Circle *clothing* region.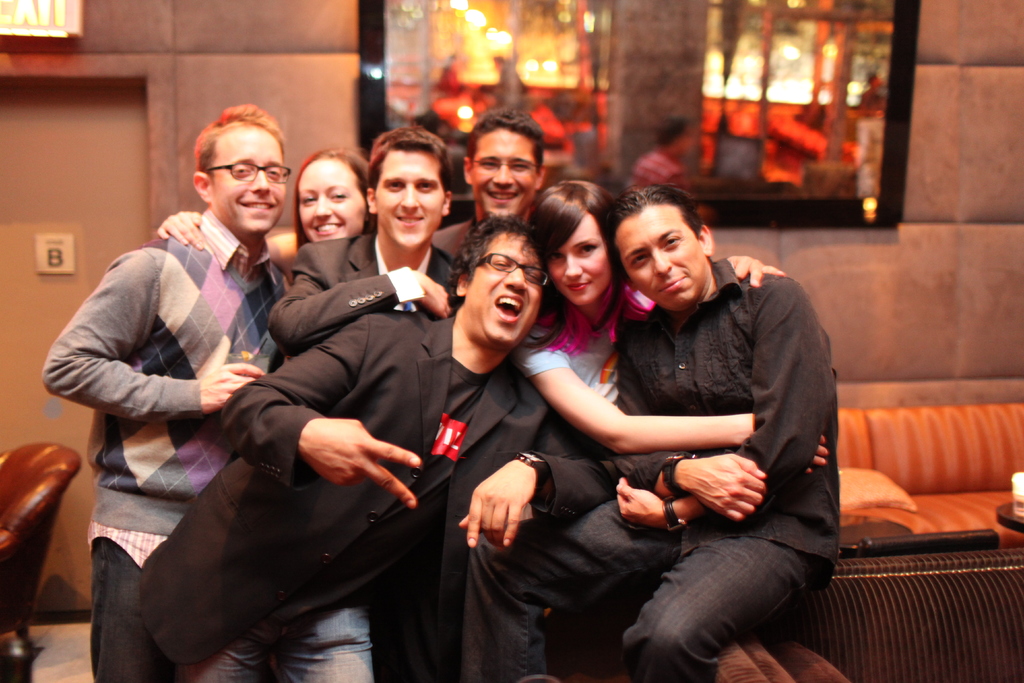
Region: bbox=(49, 210, 274, 682).
